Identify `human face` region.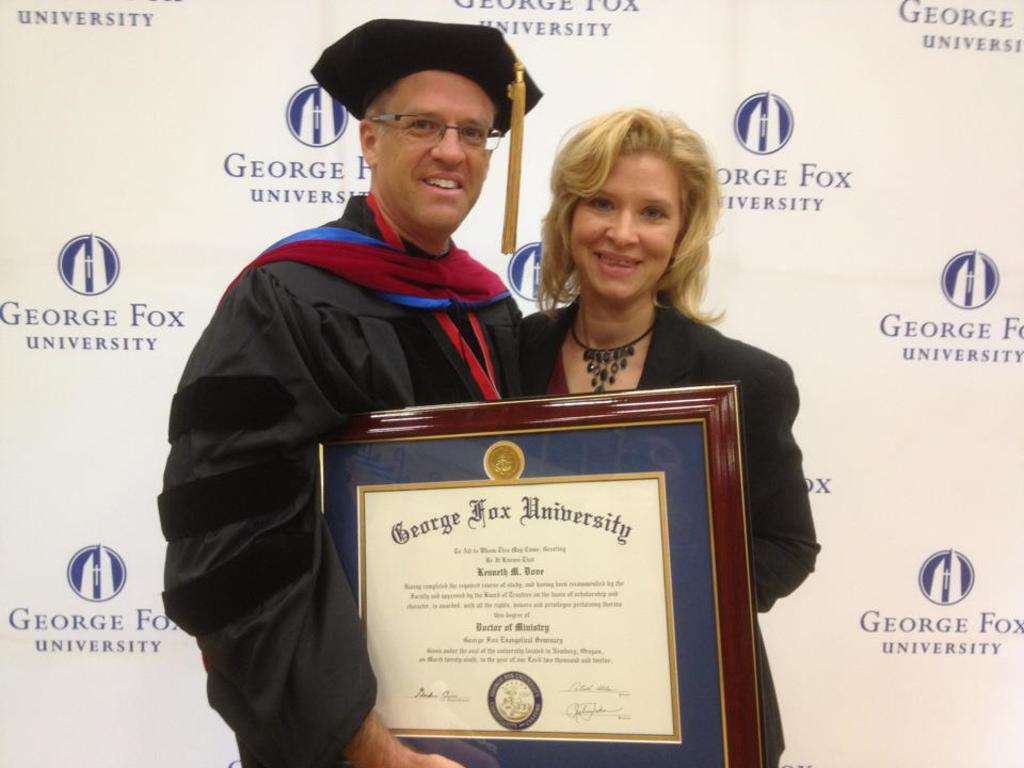
Region: bbox=(368, 68, 490, 229).
